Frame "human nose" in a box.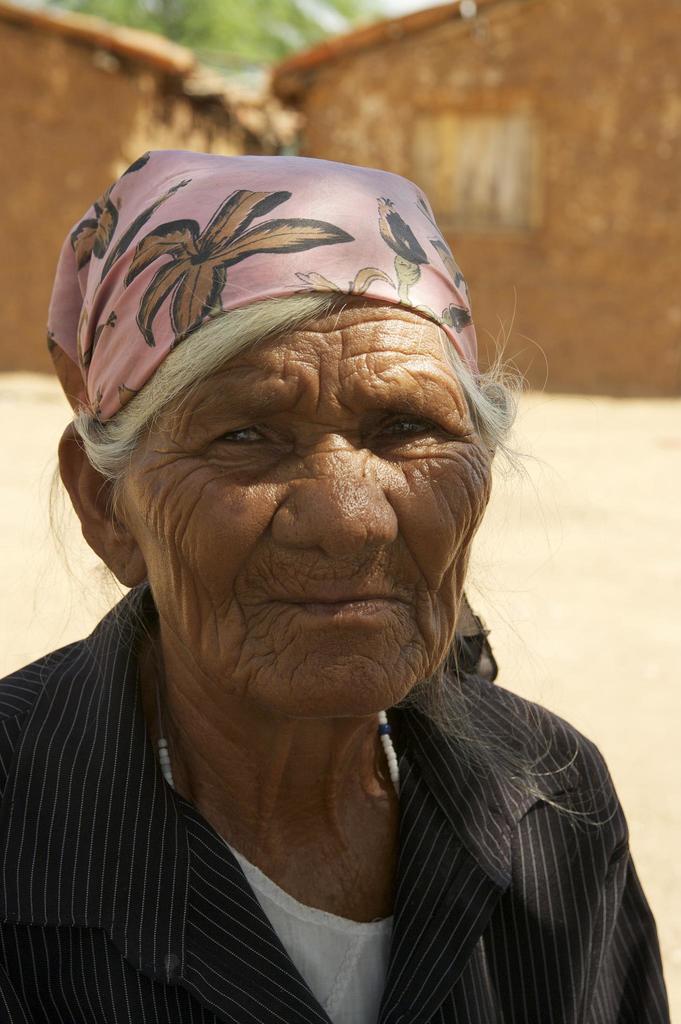
267, 419, 399, 559.
